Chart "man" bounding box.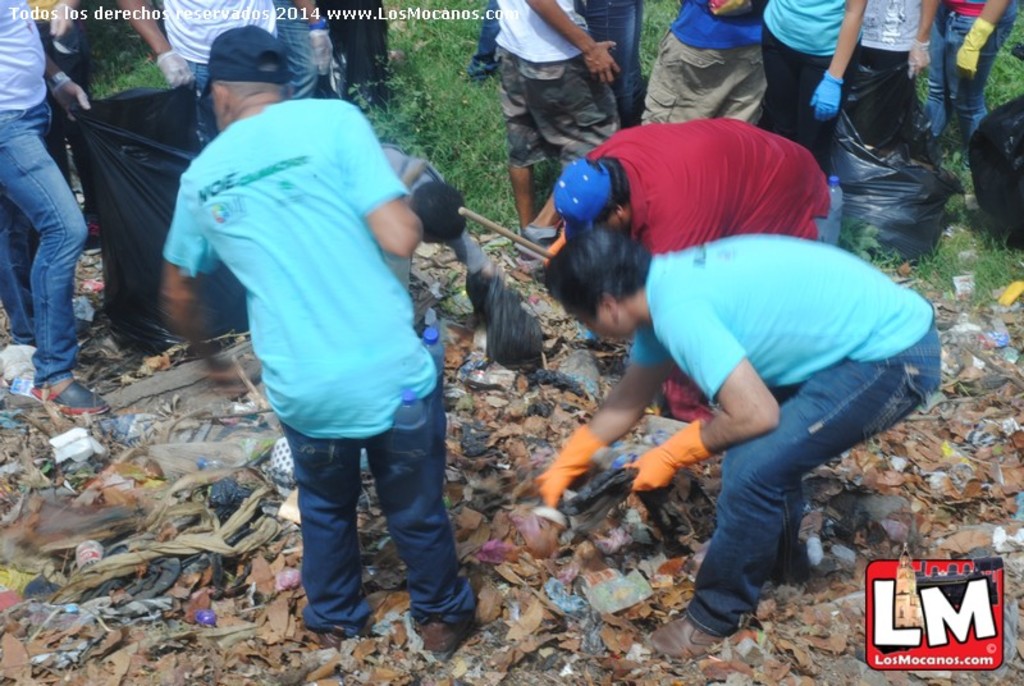
Charted: left=150, top=49, right=483, bottom=648.
